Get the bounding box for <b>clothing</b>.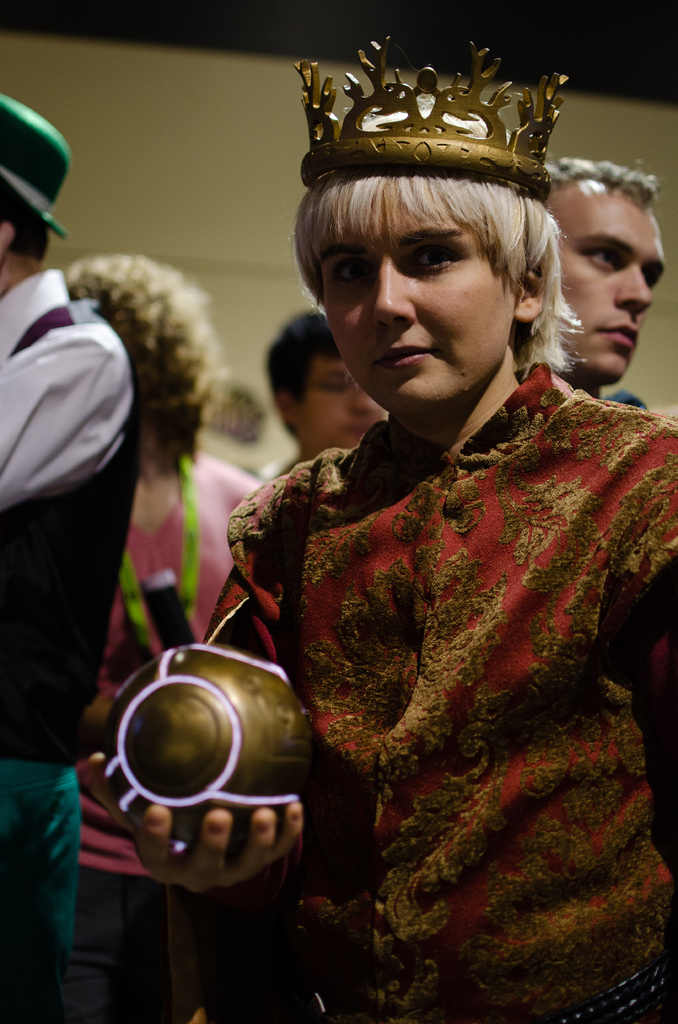
x1=0, y1=262, x2=141, y2=1023.
